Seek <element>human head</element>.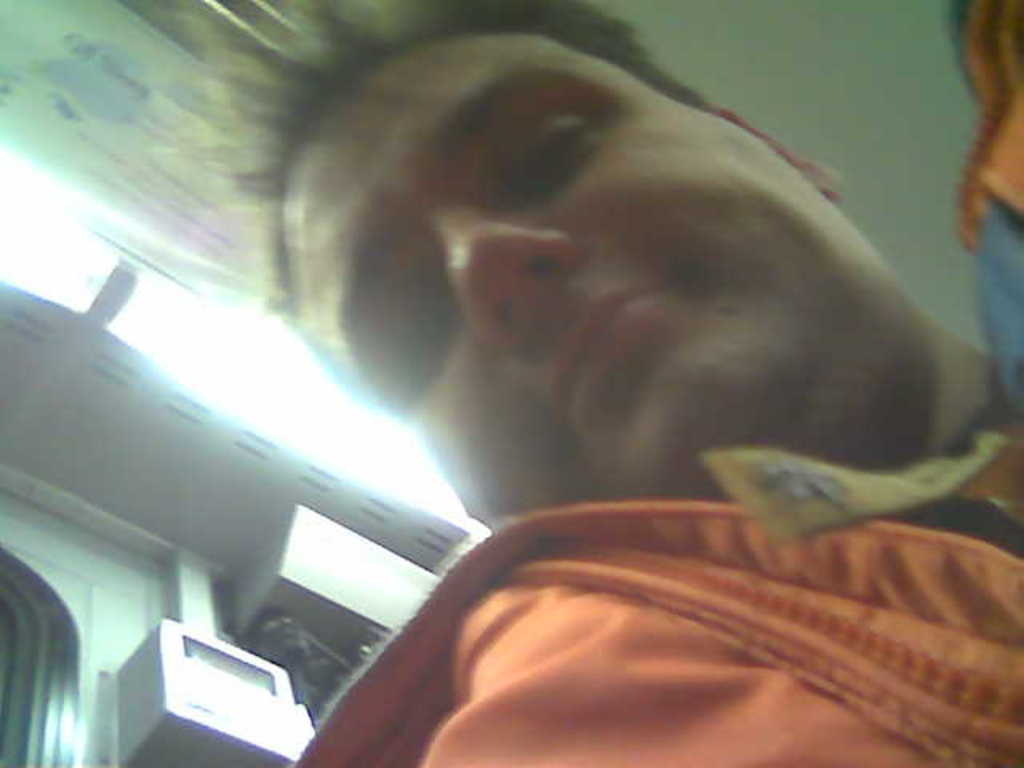
BBox(259, 19, 997, 544).
